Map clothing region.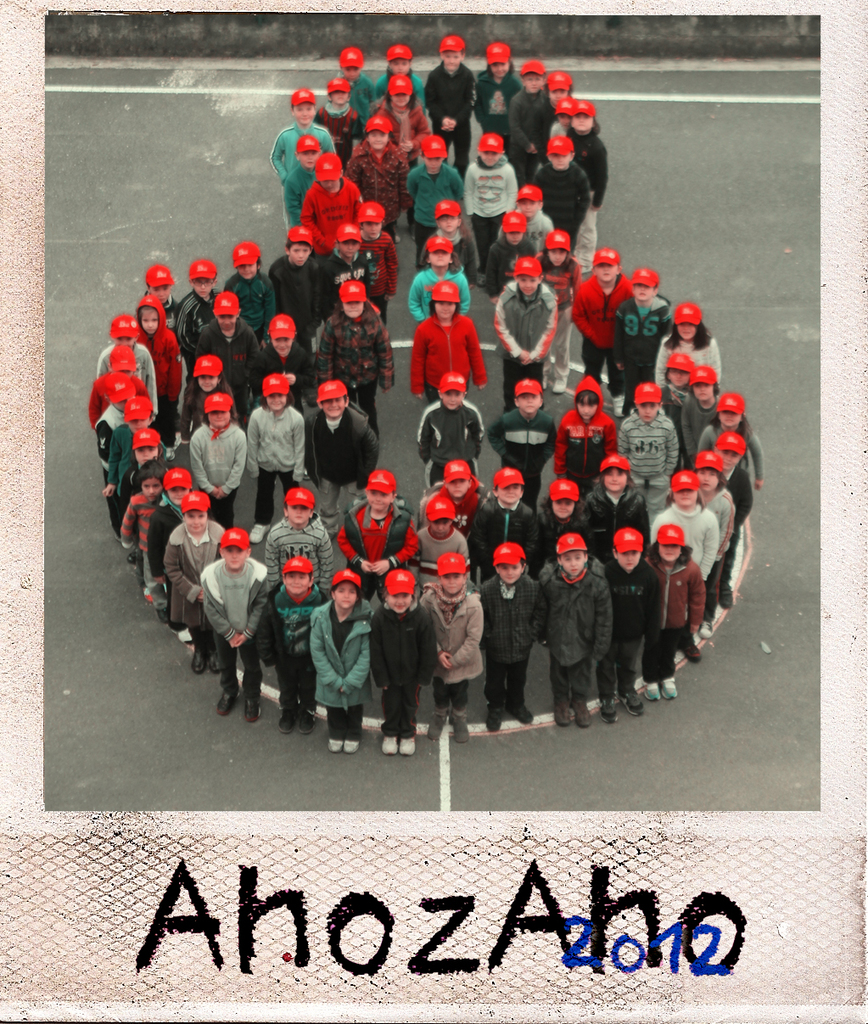
Mapped to 539:501:598:563.
